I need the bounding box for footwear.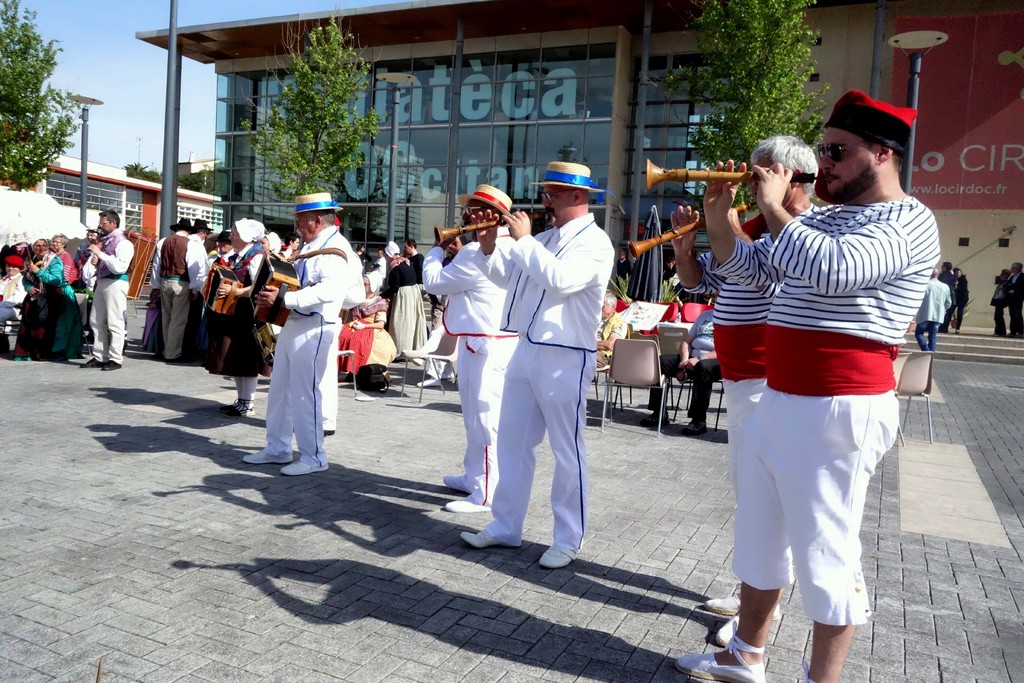
Here it is: box=[659, 638, 760, 682].
